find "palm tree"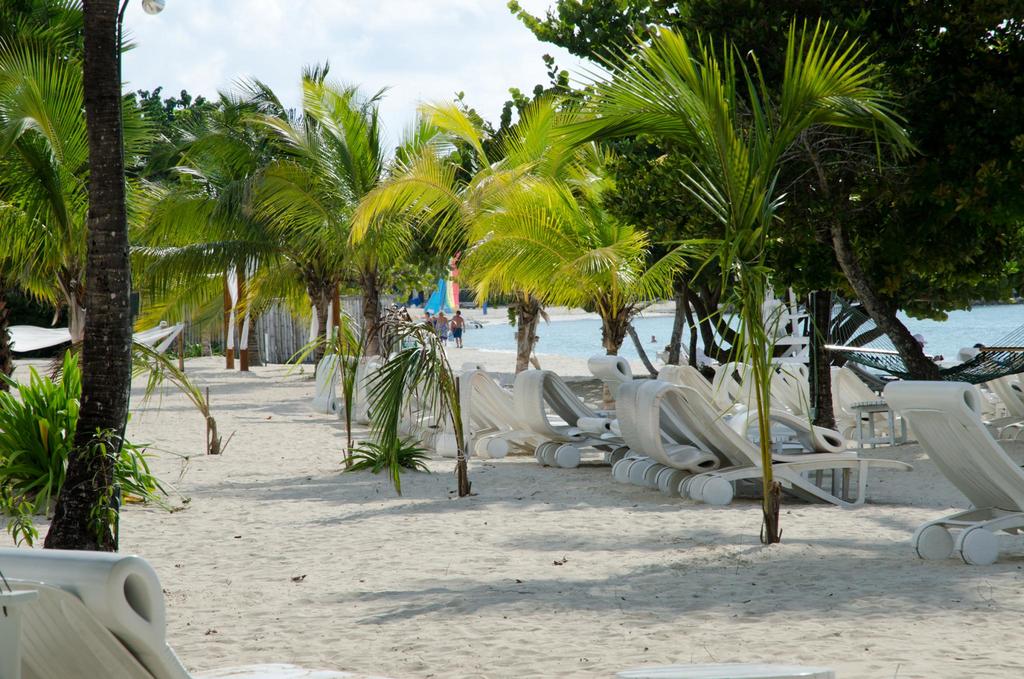
(x1=264, y1=126, x2=434, y2=459)
